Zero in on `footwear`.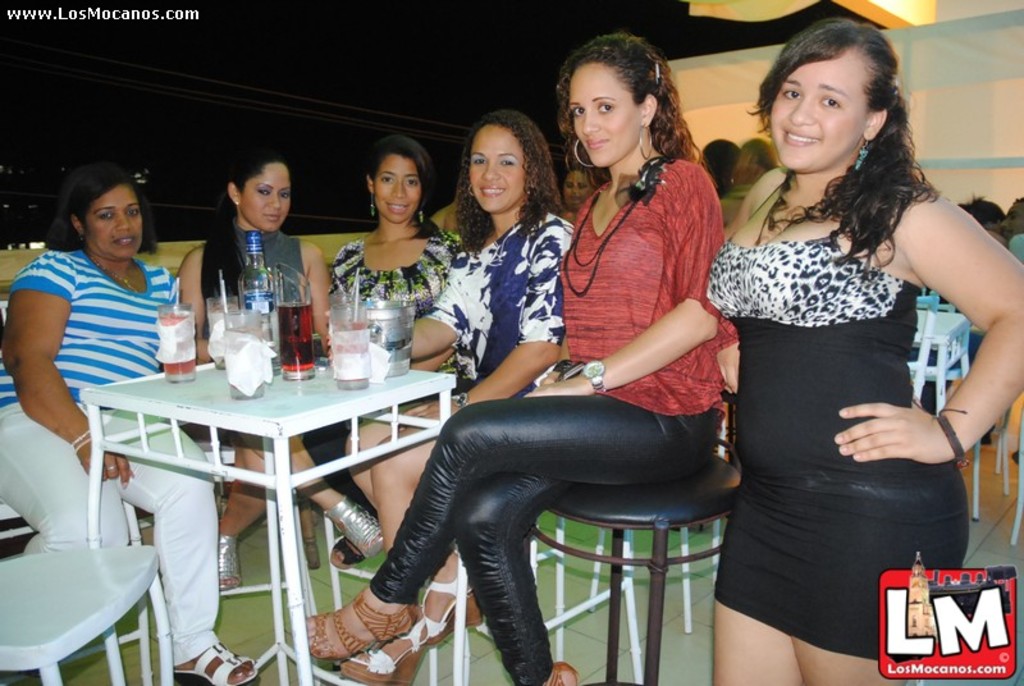
Zeroed in: [218,527,237,589].
